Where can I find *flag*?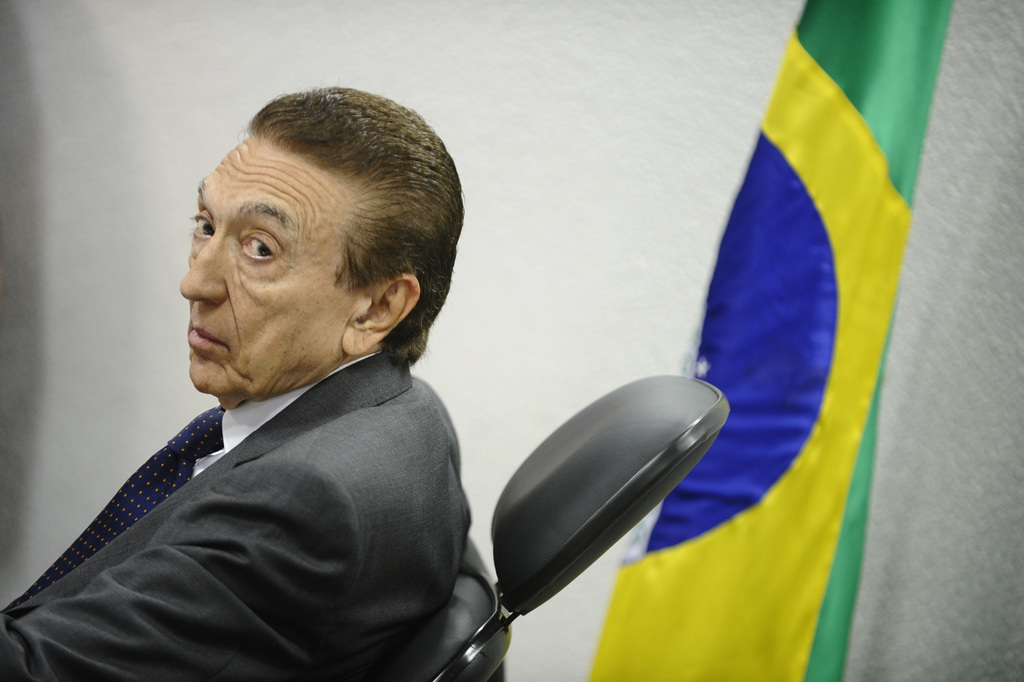
You can find it at (667, 24, 940, 678).
